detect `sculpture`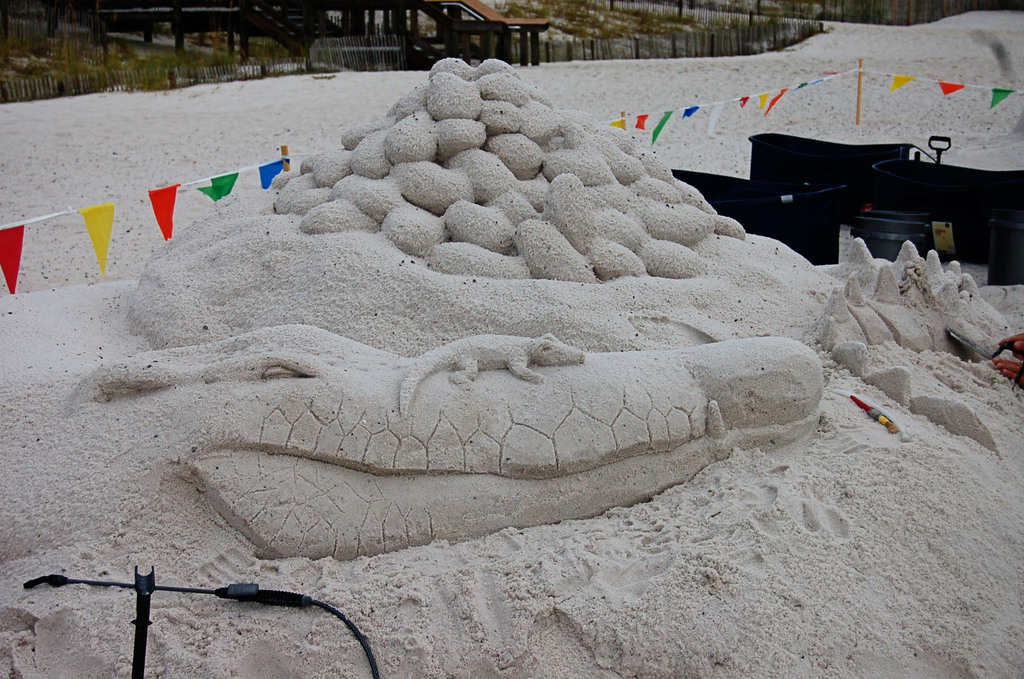
<bbox>7, 291, 861, 526</bbox>
